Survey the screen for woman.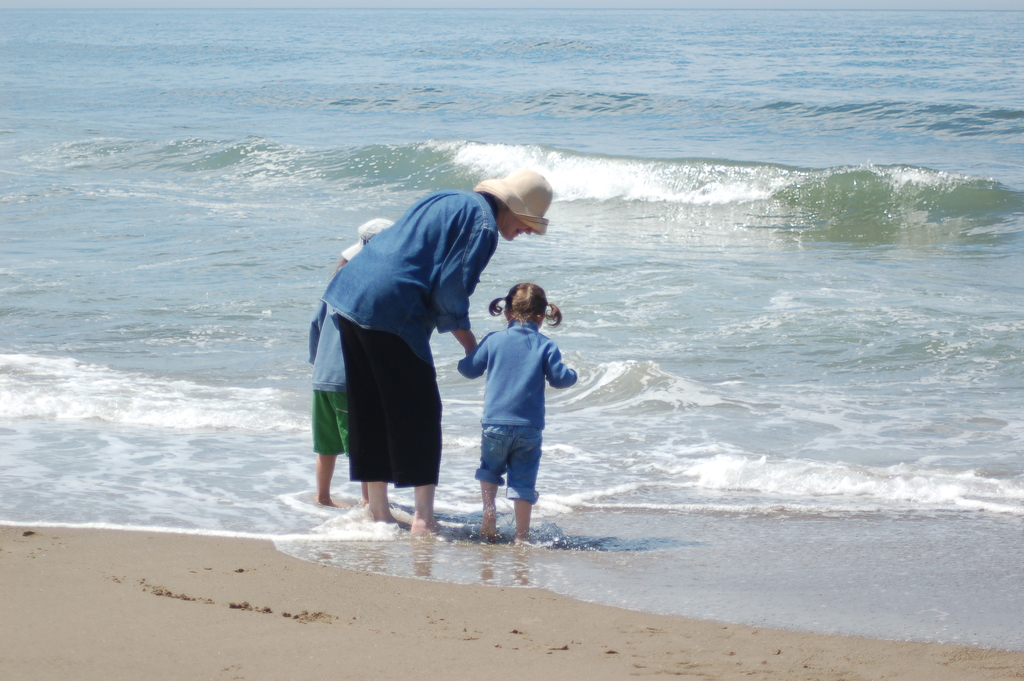
Survey found: {"left": 330, "top": 161, "right": 549, "bottom": 534}.
